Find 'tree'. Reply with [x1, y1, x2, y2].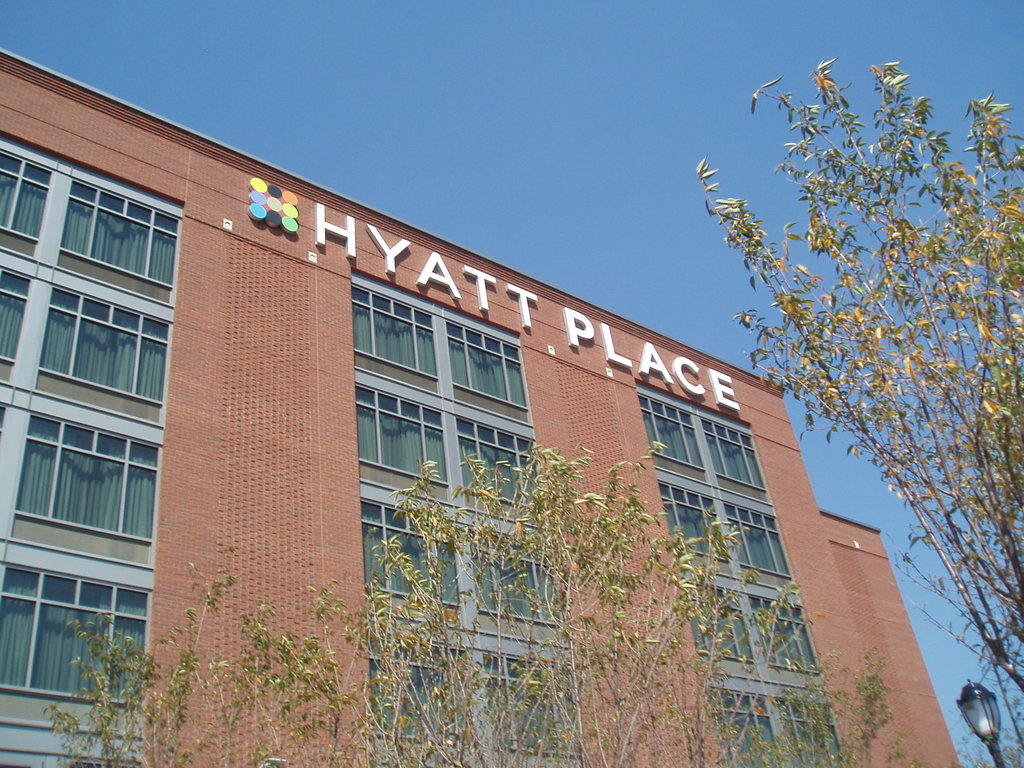
[49, 442, 922, 767].
